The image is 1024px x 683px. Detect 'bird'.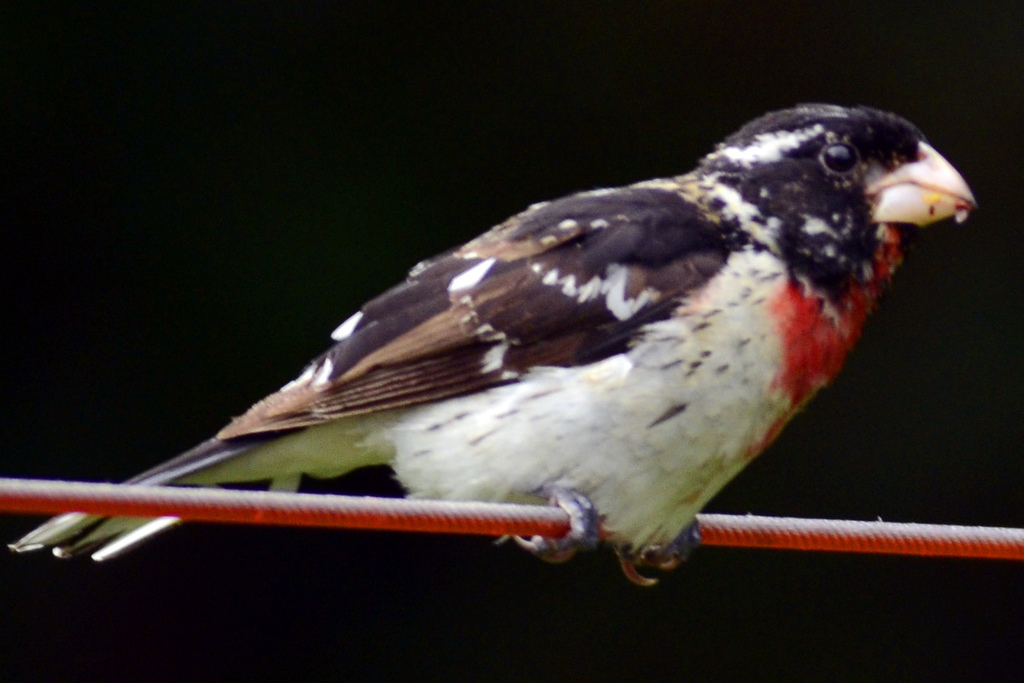
Detection: x1=40, y1=107, x2=1002, y2=590.
